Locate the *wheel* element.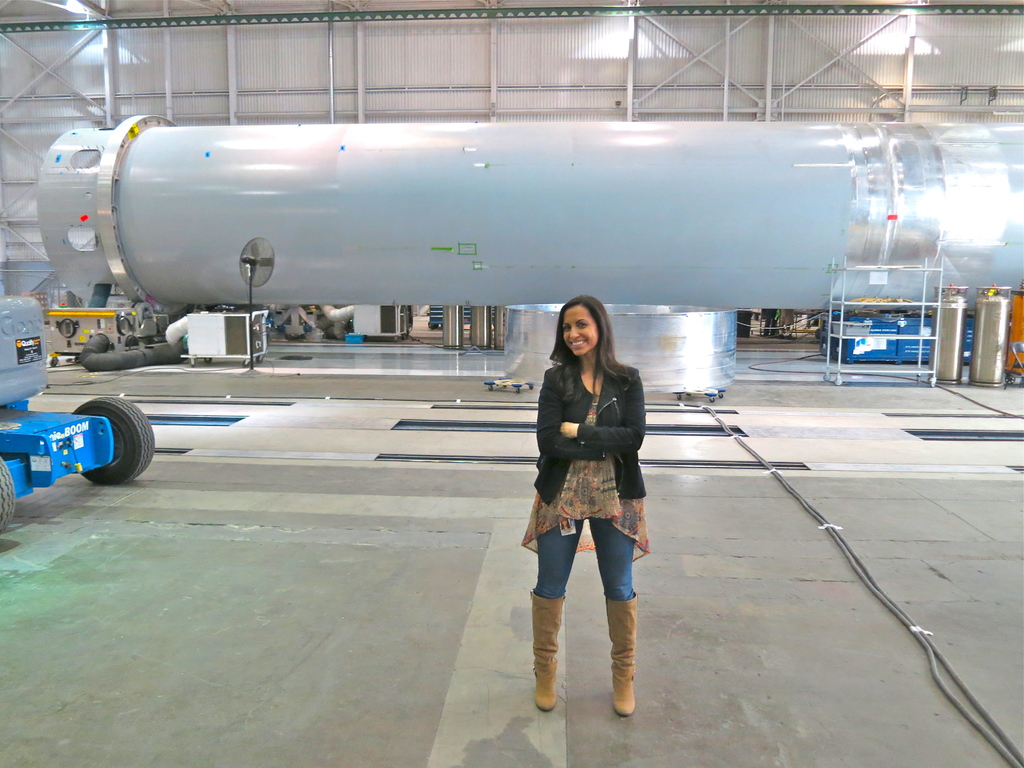
Element bbox: select_region(676, 394, 682, 399).
